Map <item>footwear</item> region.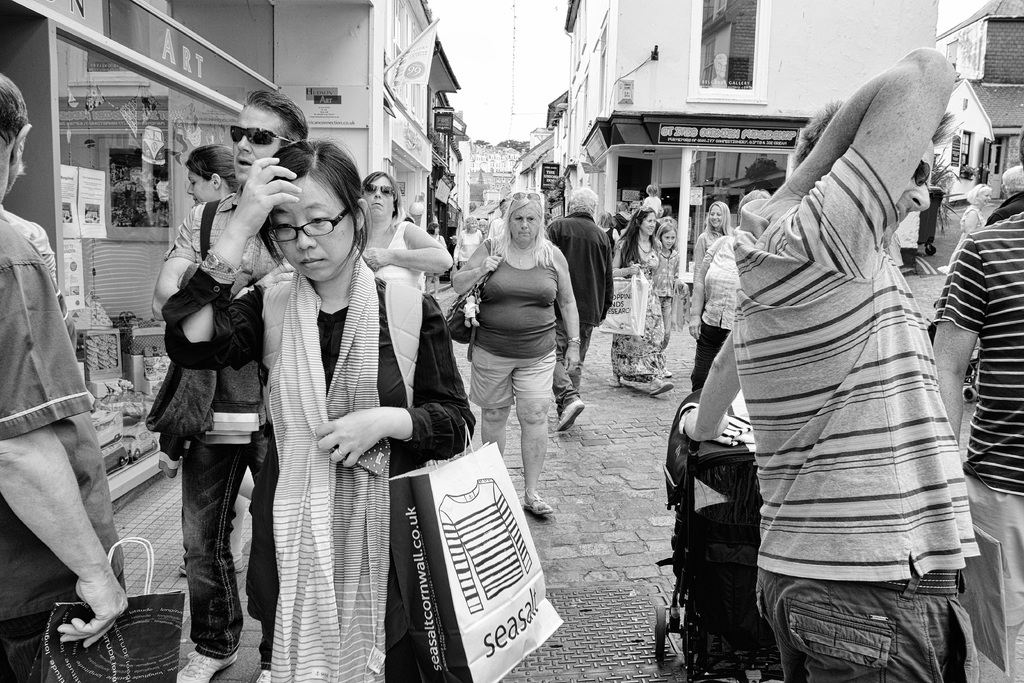
Mapped to x1=524 y1=491 x2=556 y2=517.
